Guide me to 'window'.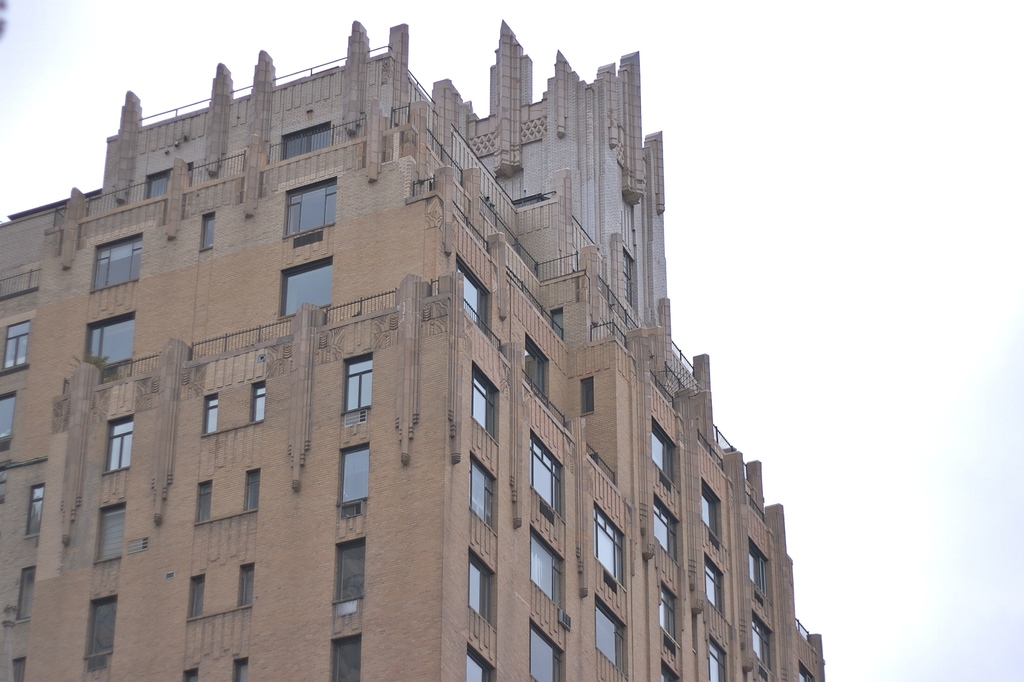
Guidance: left=703, top=559, right=724, bottom=611.
